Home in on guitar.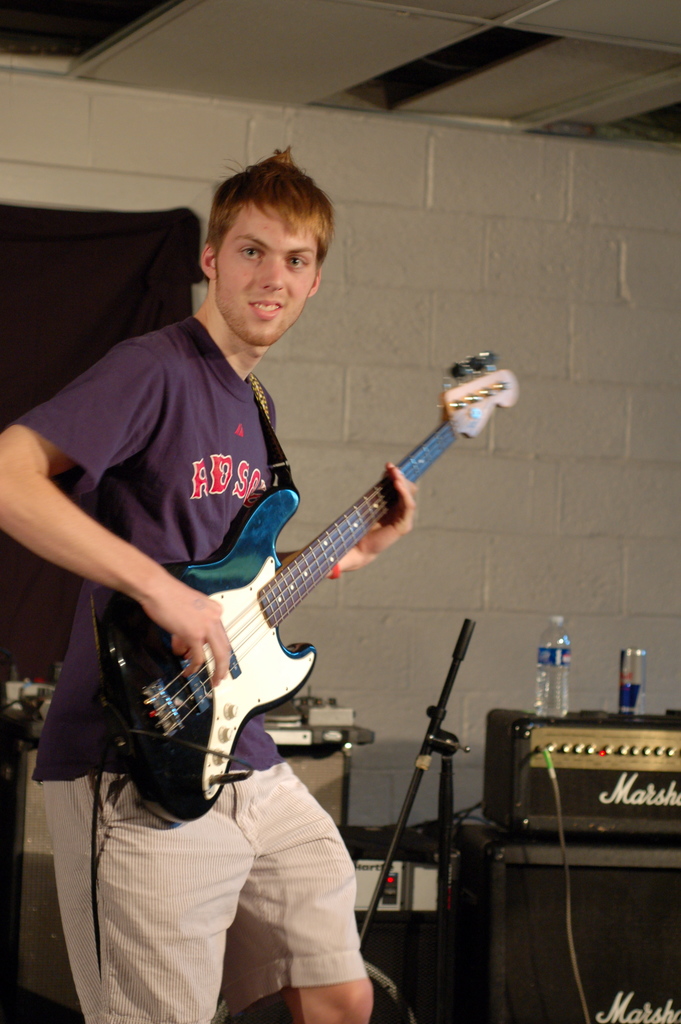
Homed in at crop(64, 362, 509, 817).
